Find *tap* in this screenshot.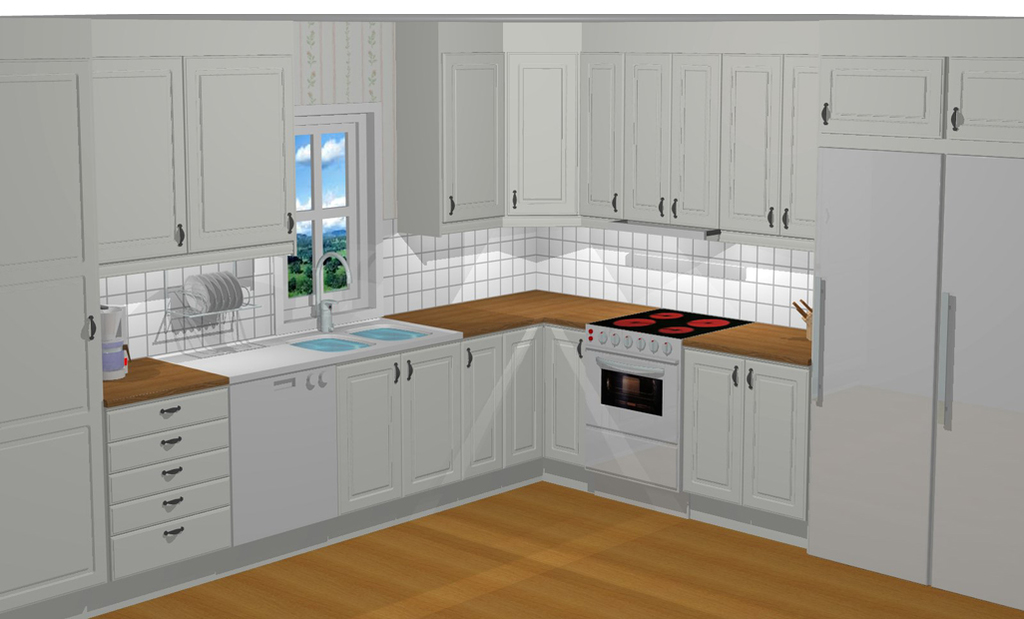
The bounding box for *tap* is select_region(317, 250, 356, 335).
